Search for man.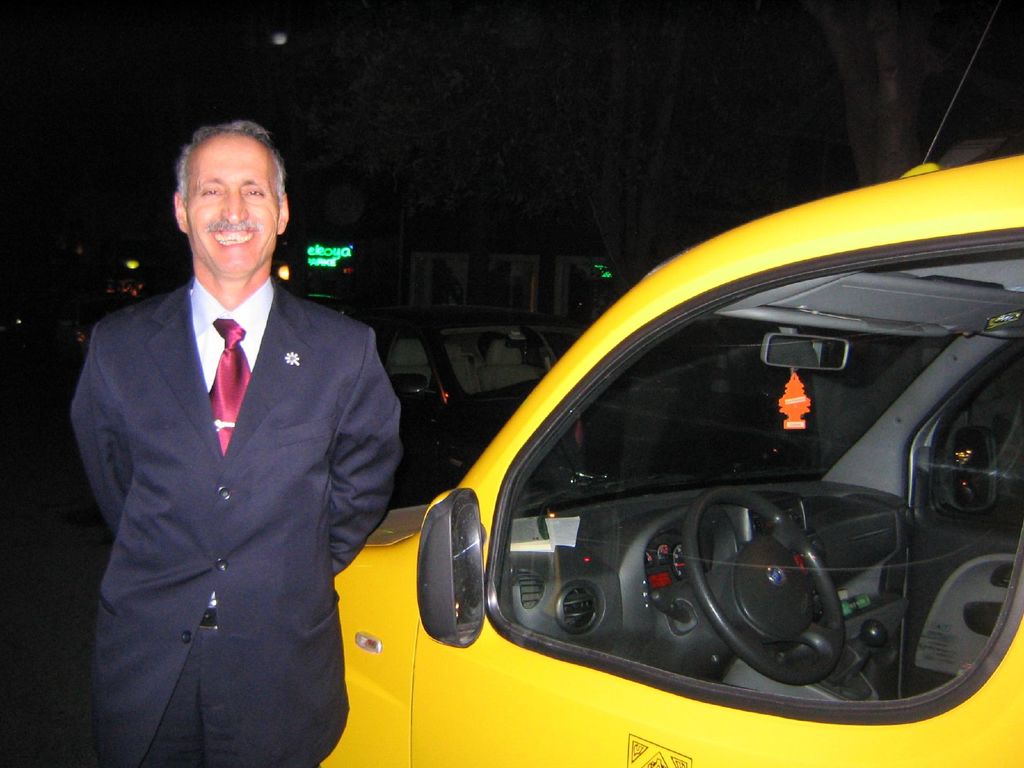
Found at <region>63, 106, 409, 756</region>.
